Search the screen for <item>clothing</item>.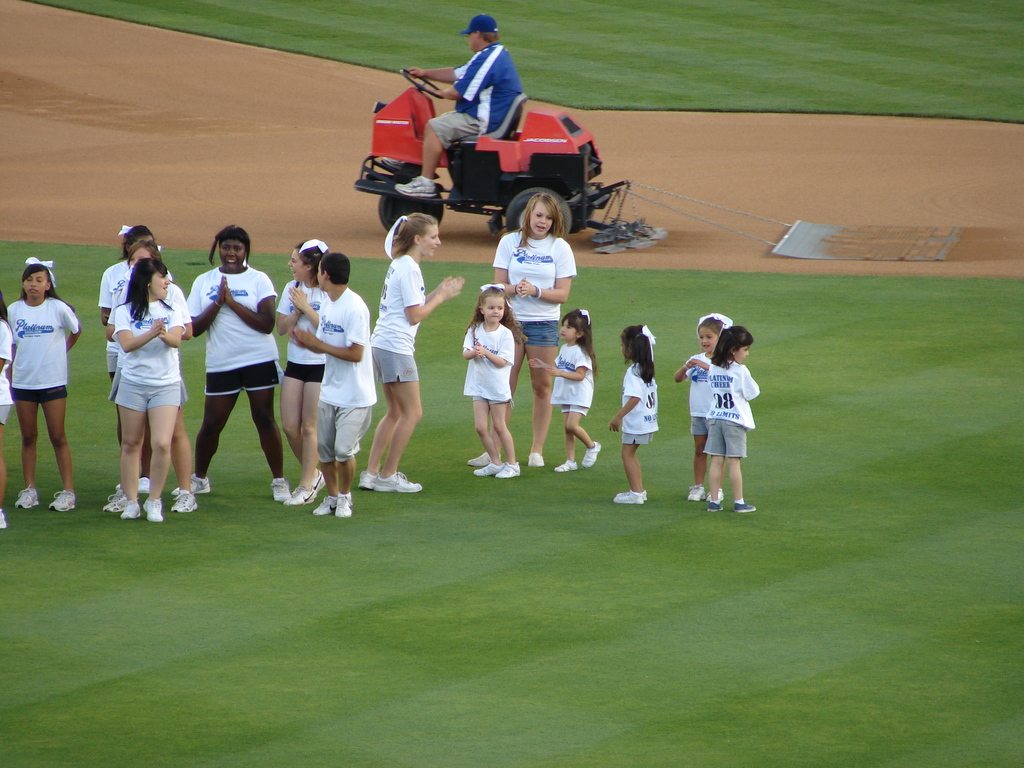
Found at 705 363 762 458.
